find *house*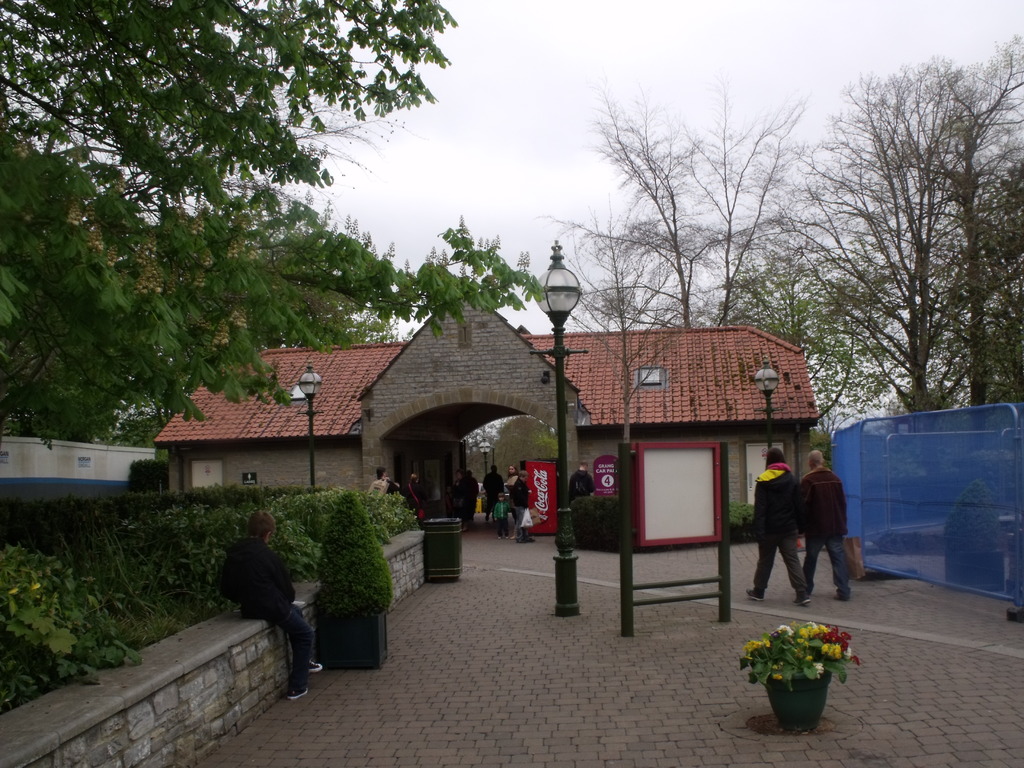
detection(0, 436, 159, 503)
